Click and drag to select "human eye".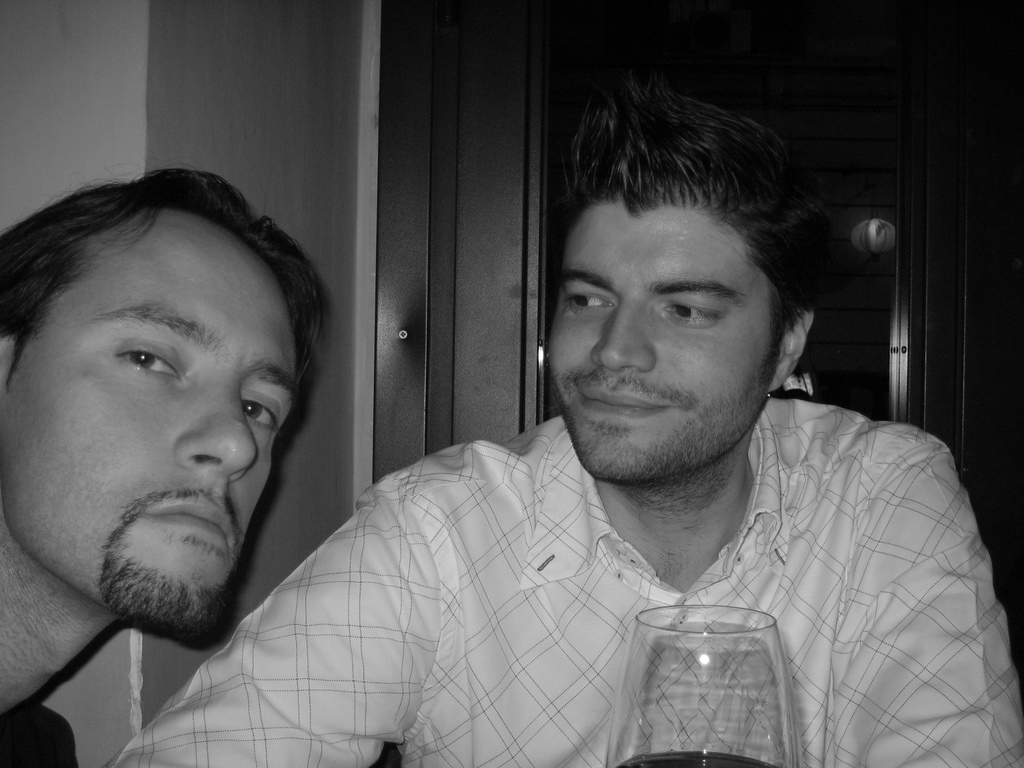
Selection: 237 393 282 435.
